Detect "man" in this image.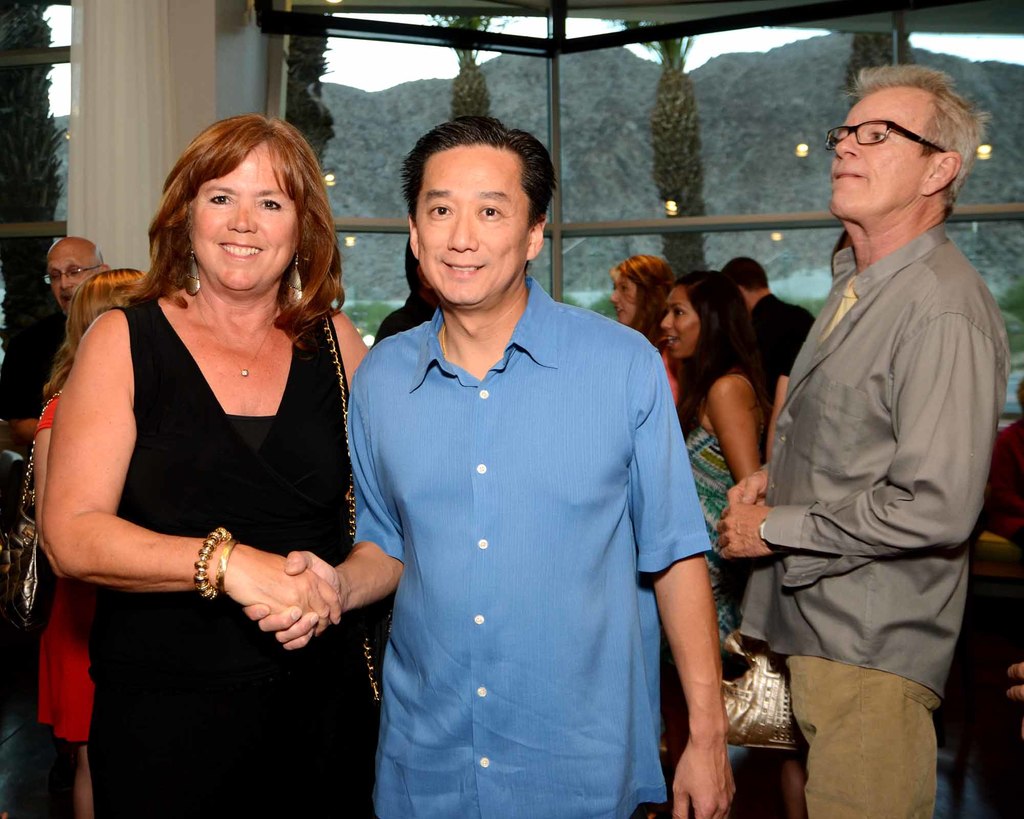
Detection: BBox(0, 235, 112, 447).
